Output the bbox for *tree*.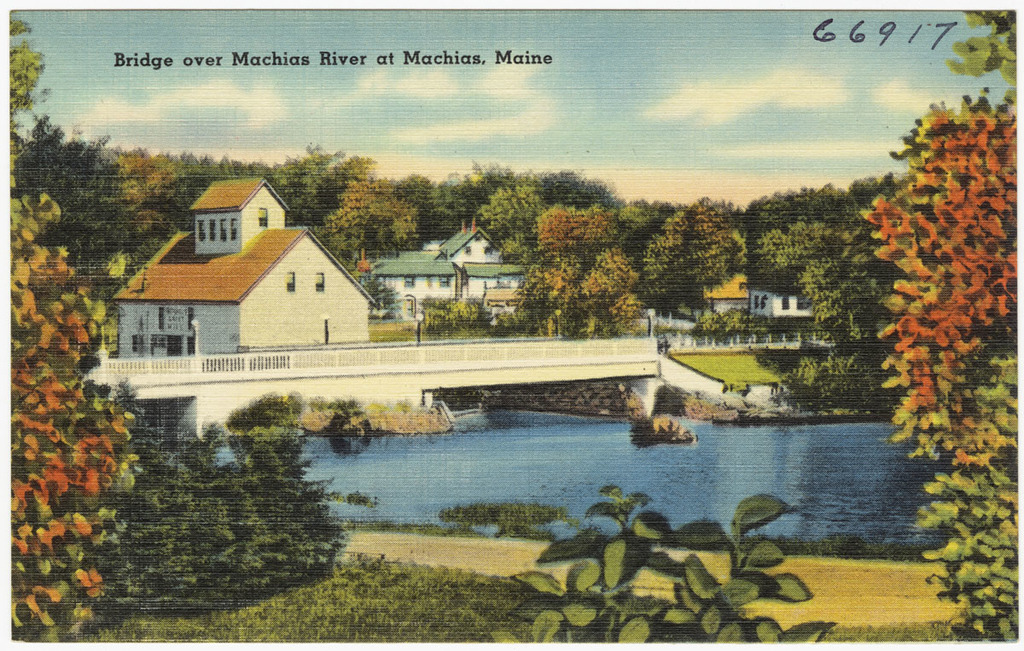
744, 204, 815, 286.
